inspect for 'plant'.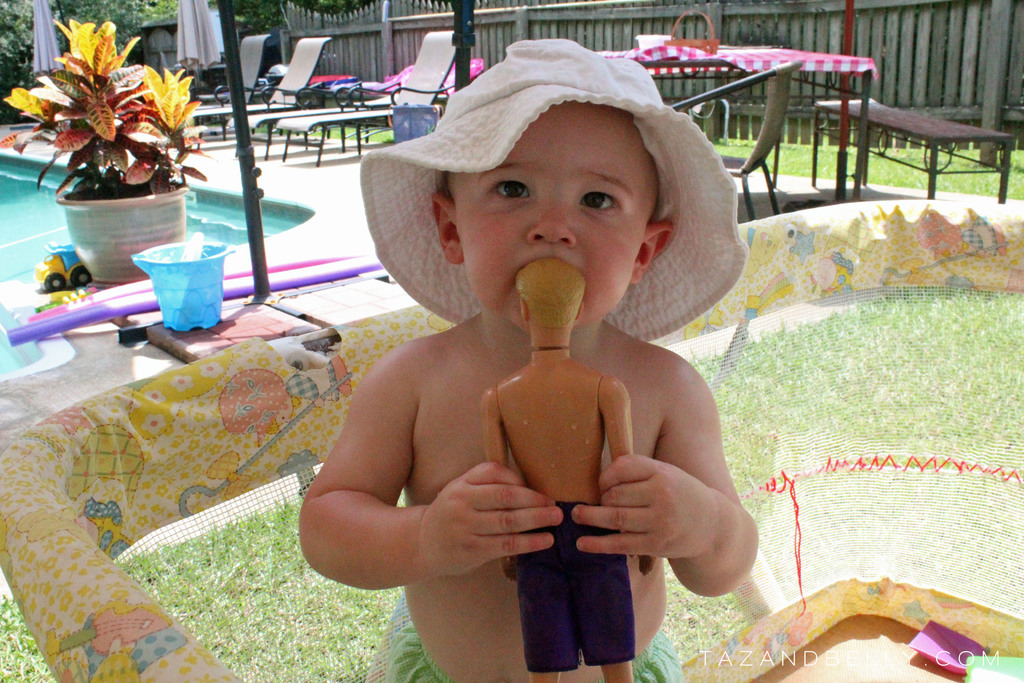
Inspection: detection(938, 165, 998, 197).
